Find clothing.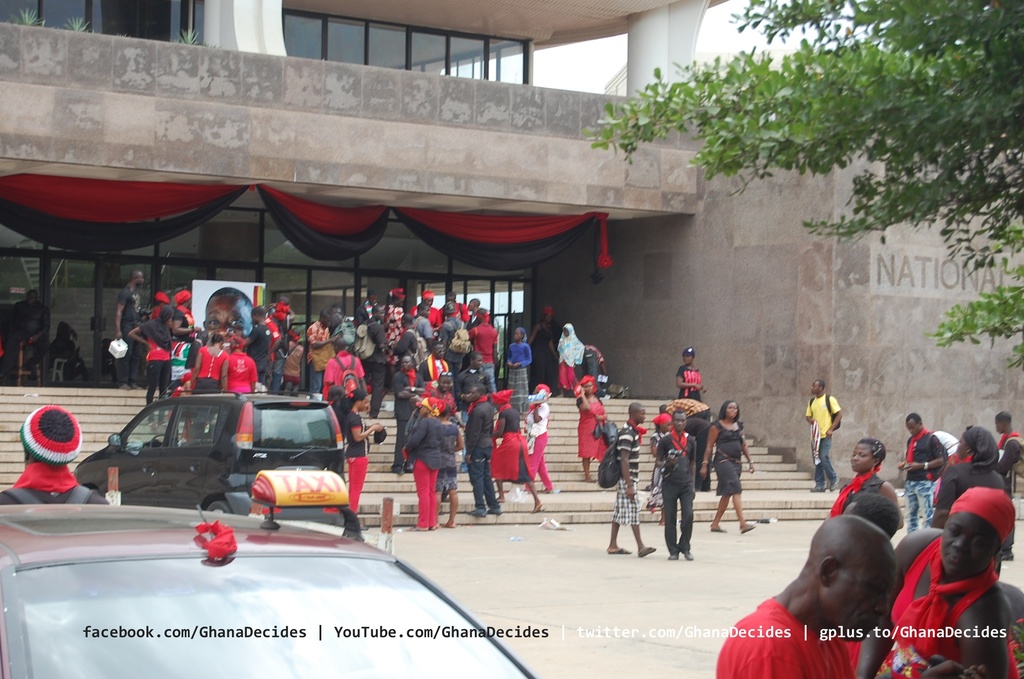
(668, 356, 708, 407).
